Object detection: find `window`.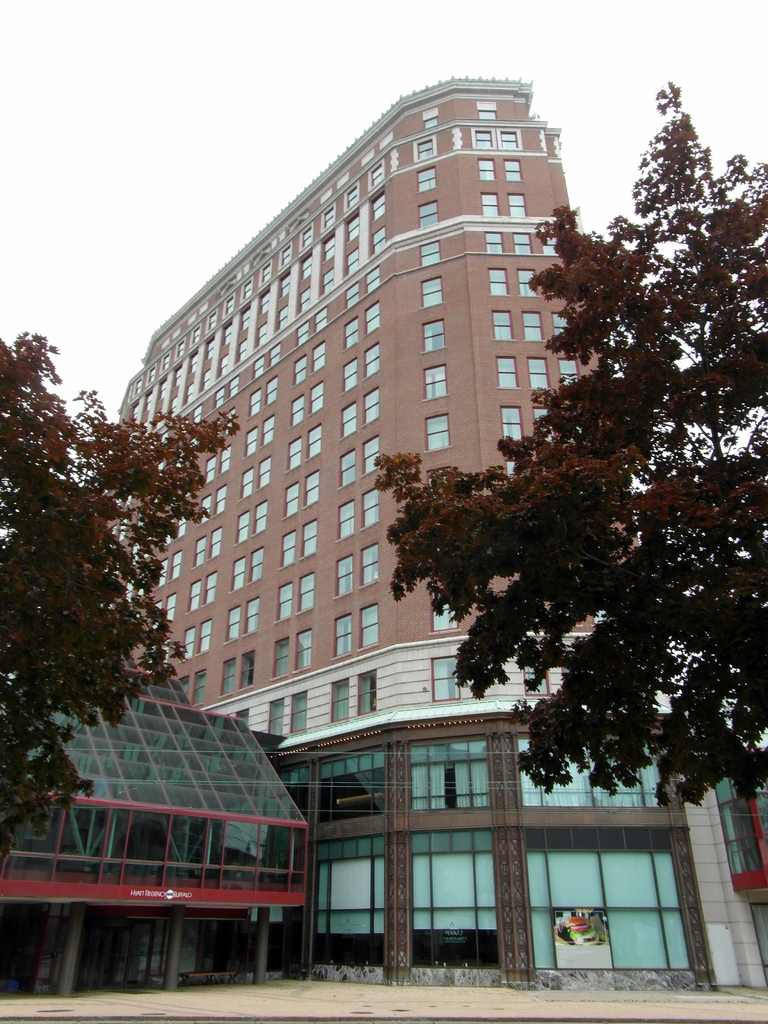
BBox(289, 393, 308, 428).
